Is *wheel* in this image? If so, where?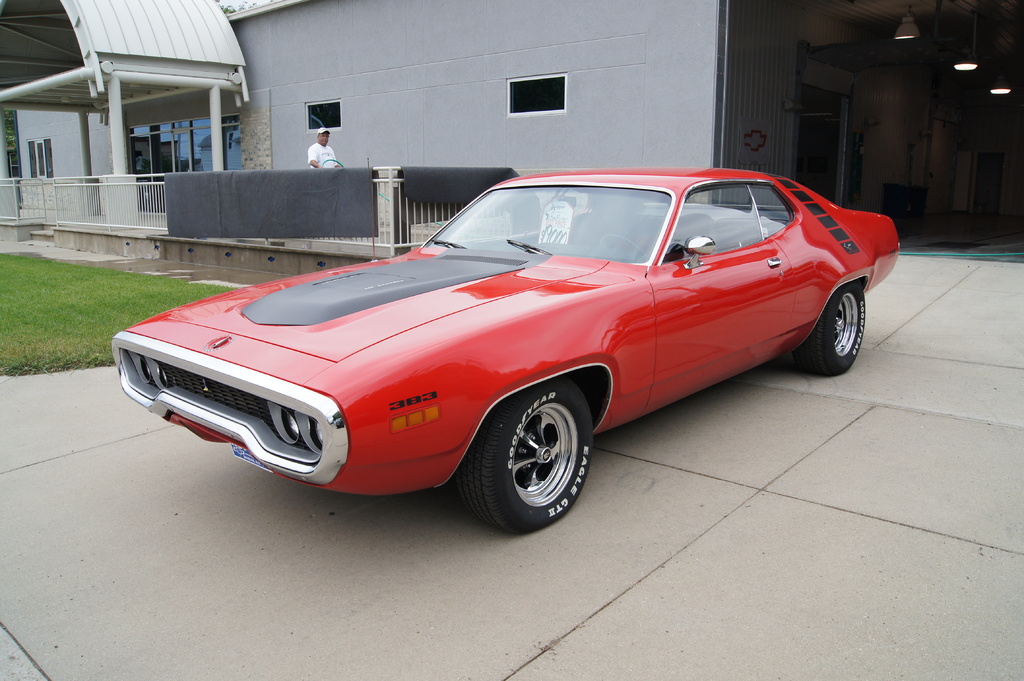
Yes, at <box>793,280,867,376</box>.
